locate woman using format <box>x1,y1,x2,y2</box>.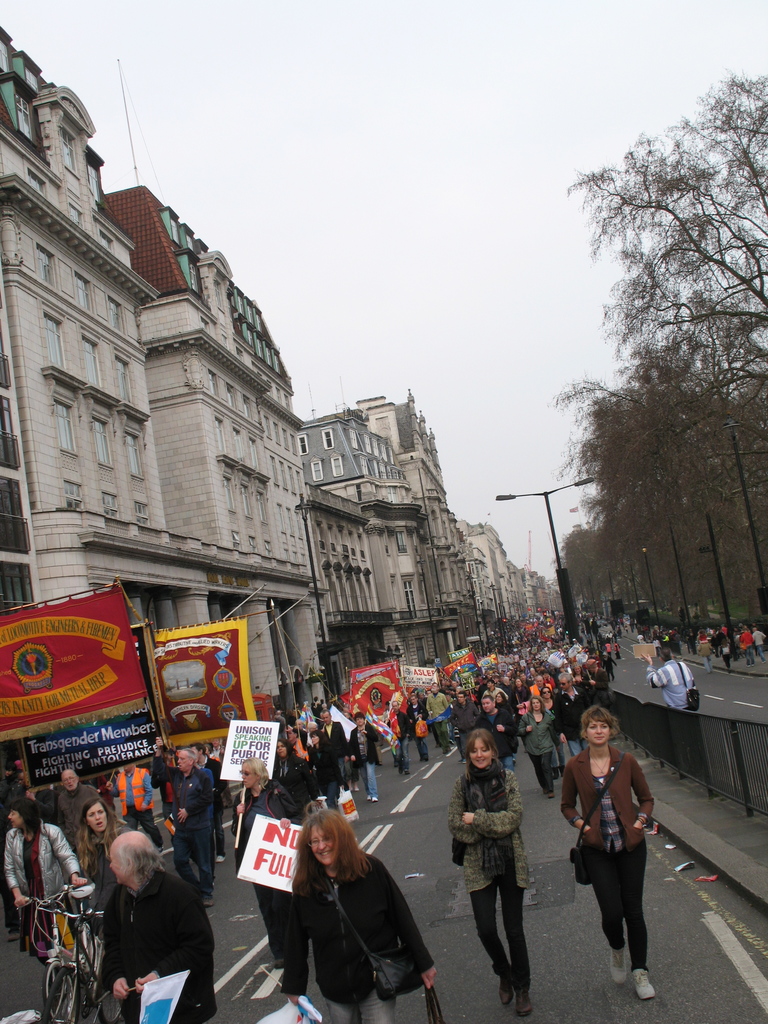
<box>448,723,524,1015</box>.
